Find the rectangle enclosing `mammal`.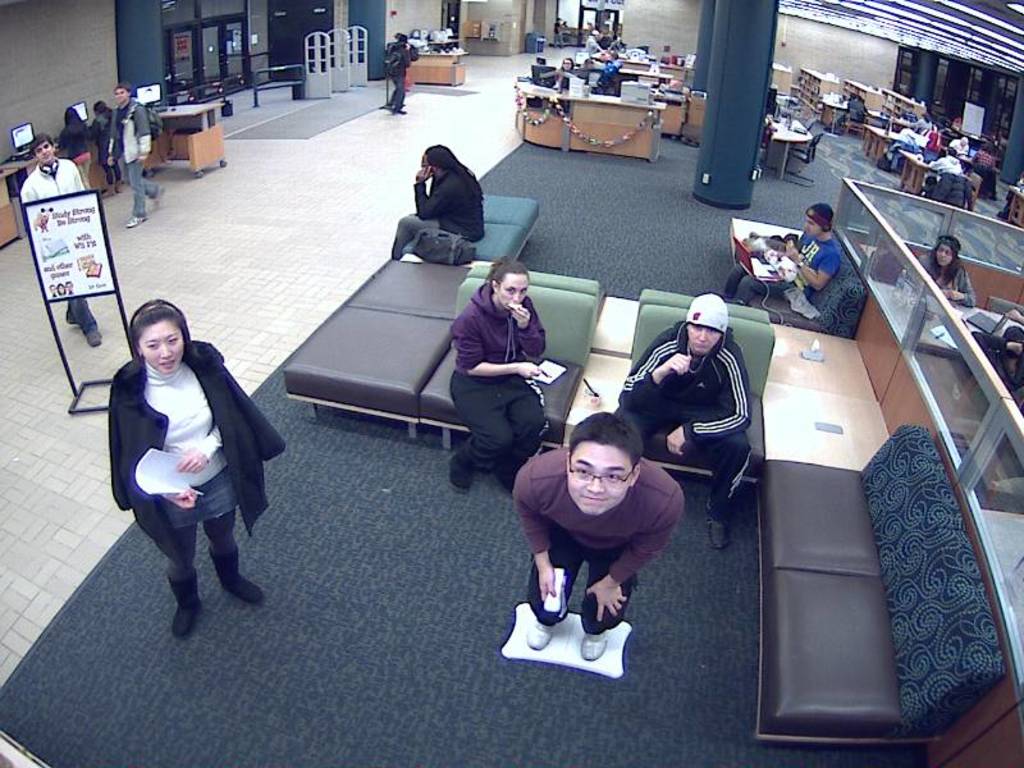
detection(393, 31, 422, 96).
